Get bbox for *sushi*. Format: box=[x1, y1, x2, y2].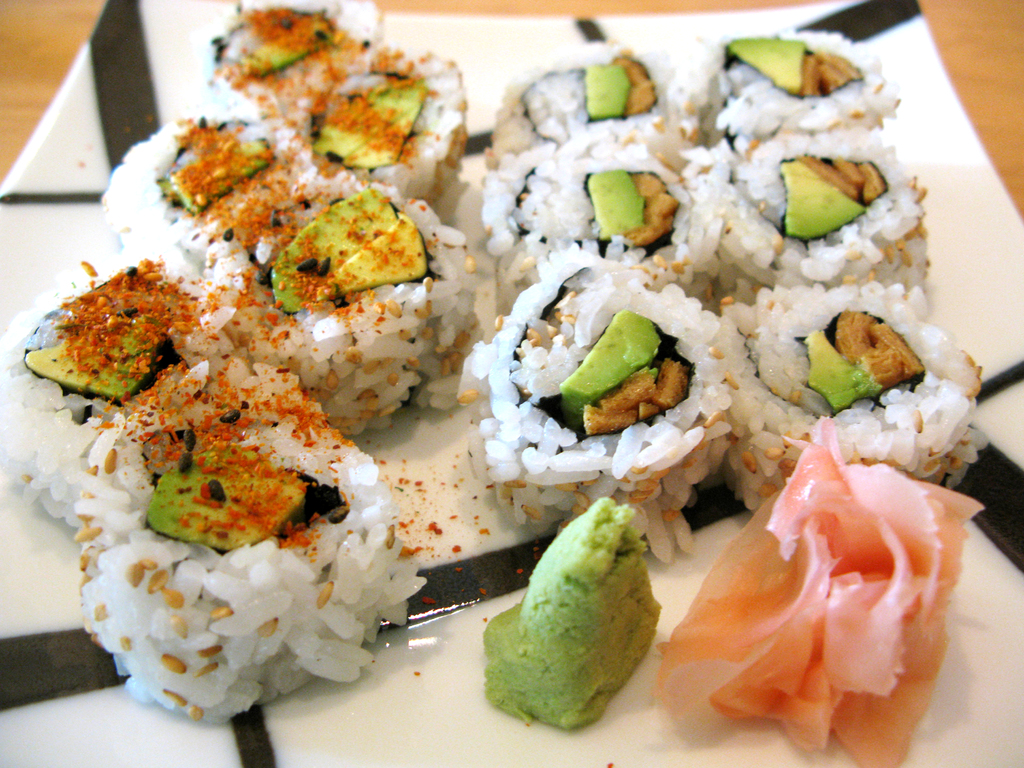
box=[776, 307, 966, 470].
